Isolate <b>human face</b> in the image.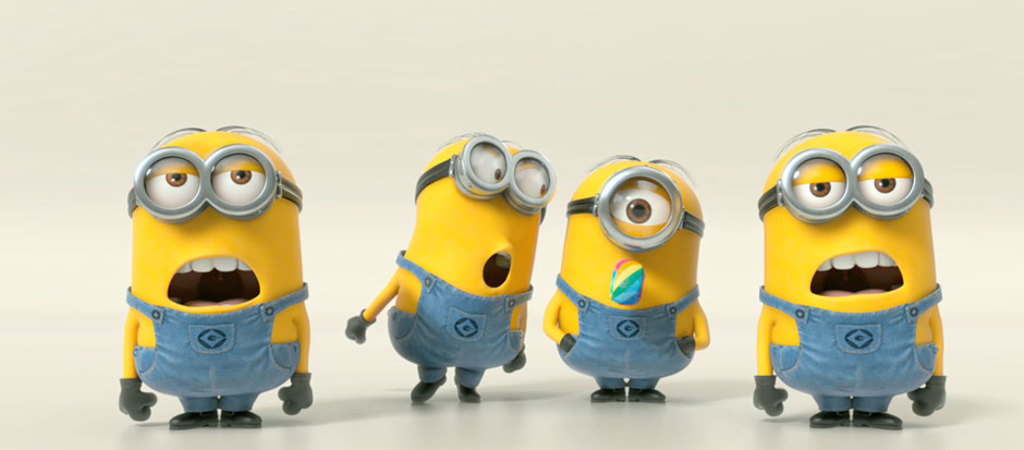
Isolated region: pyautogui.locateOnScreen(767, 127, 932, 312).
